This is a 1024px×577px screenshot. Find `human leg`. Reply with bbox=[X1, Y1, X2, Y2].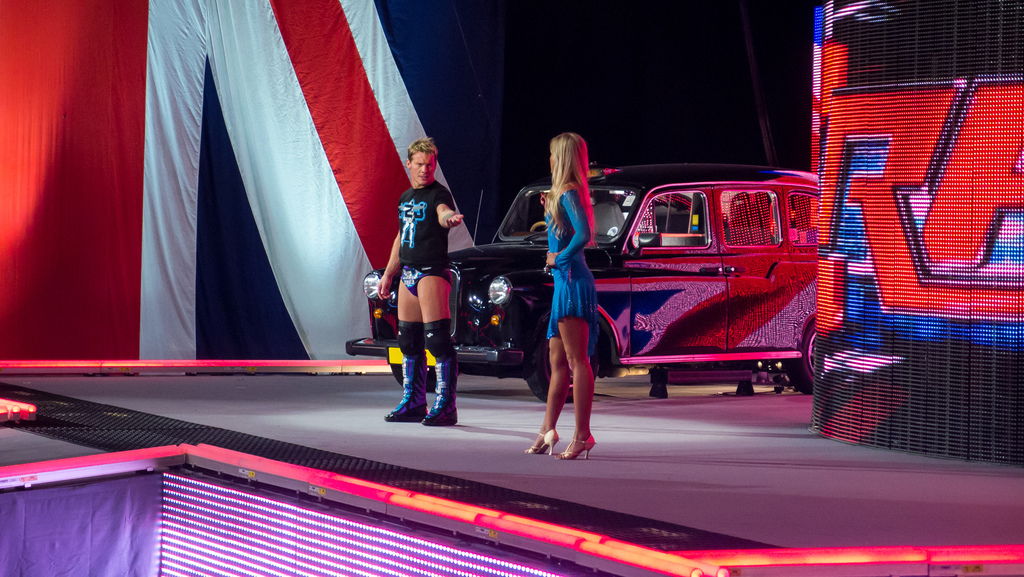
bbox=[383, 259, 465, 429].
